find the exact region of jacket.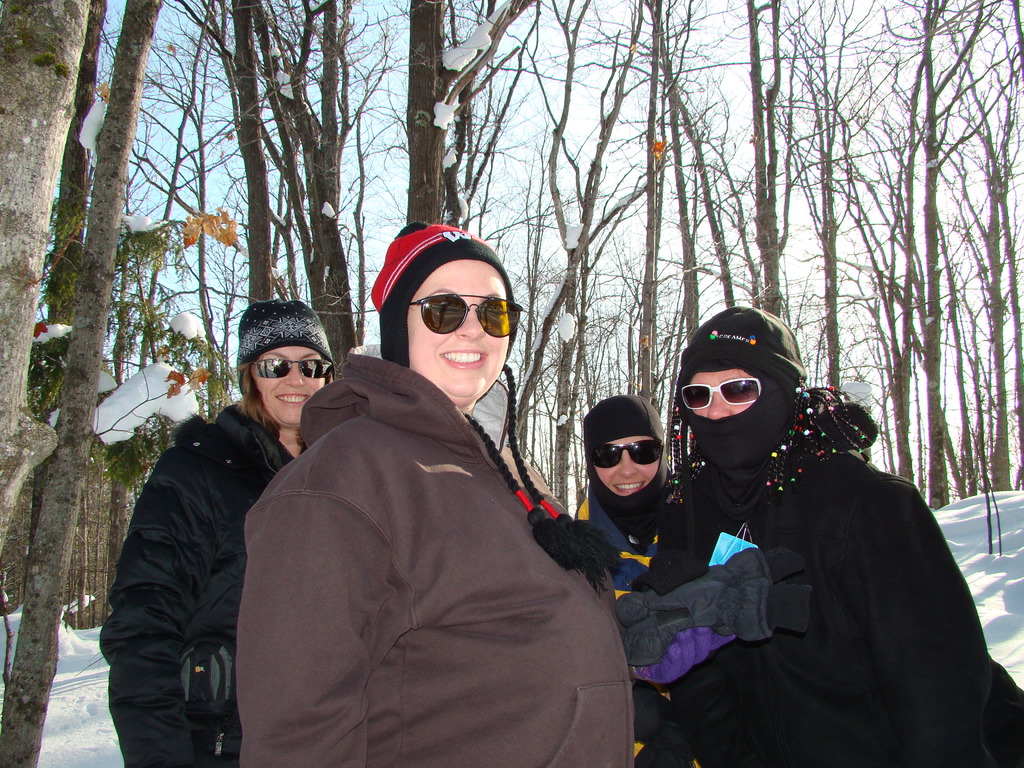
Exact region: [left=567, top=480, right=666, bottom=607].
